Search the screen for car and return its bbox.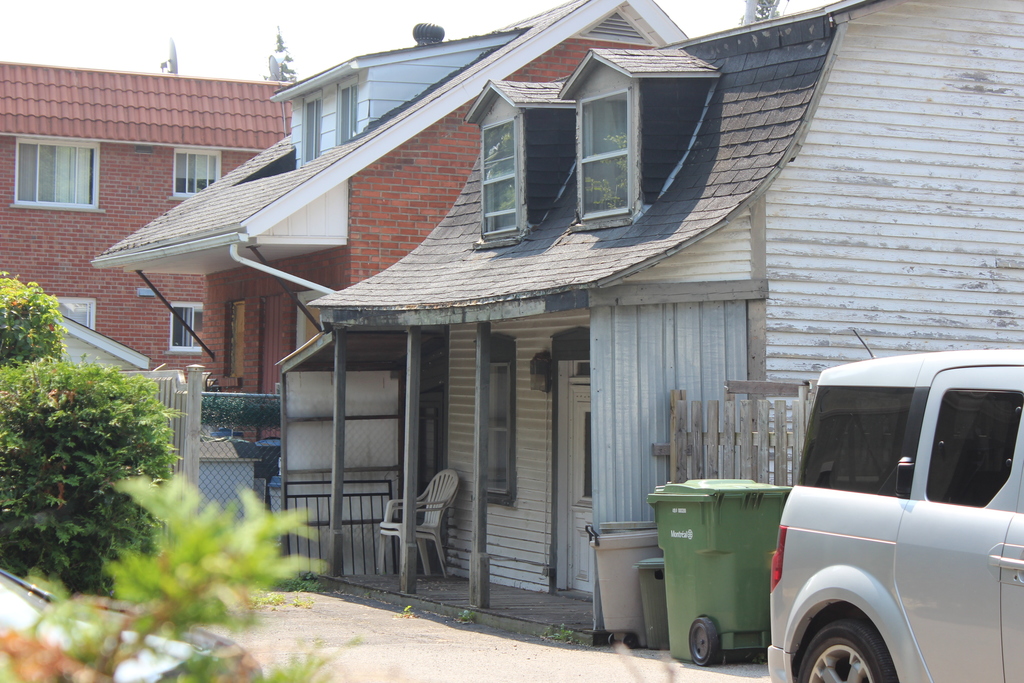
Found: <box>4,567,265,682</box>.
